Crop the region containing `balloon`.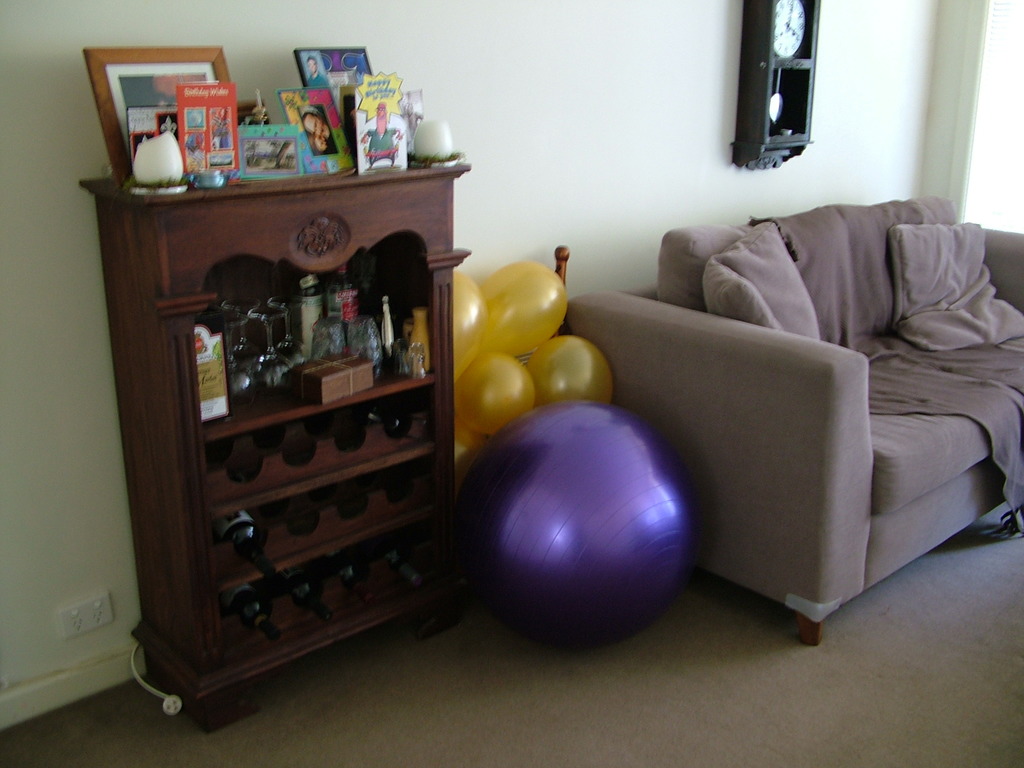
Crop region: [left=456, top=426, right=479, bottom=466].
